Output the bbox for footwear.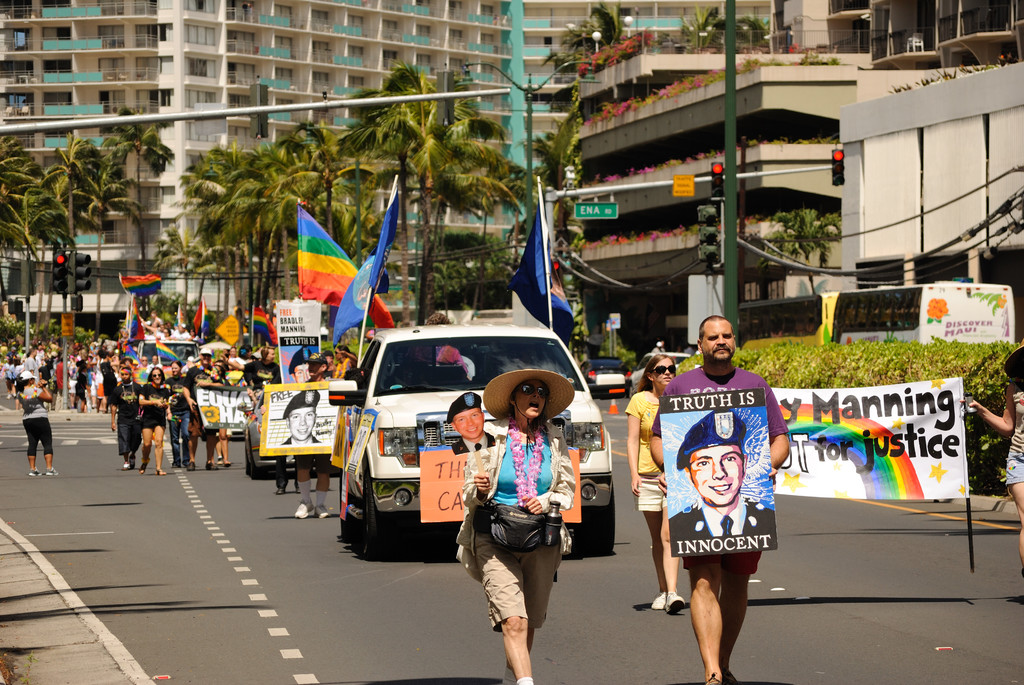
BBox(28, 466, 40, 478).
